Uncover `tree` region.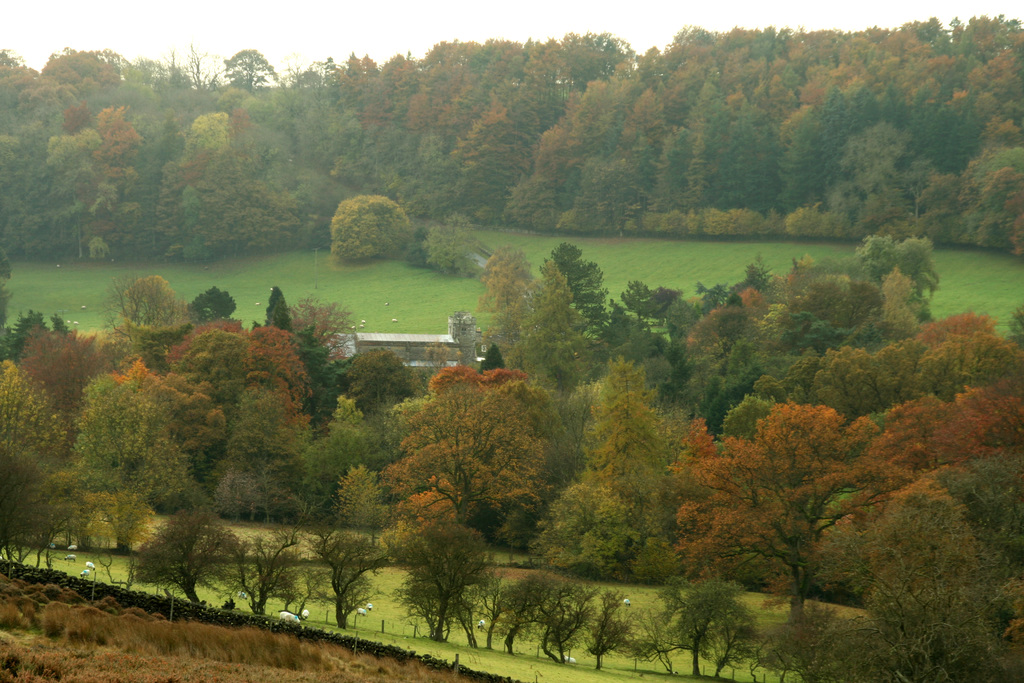
Uncovered: pyautogui.locateOnScreen(418, 224, 480, 281).
